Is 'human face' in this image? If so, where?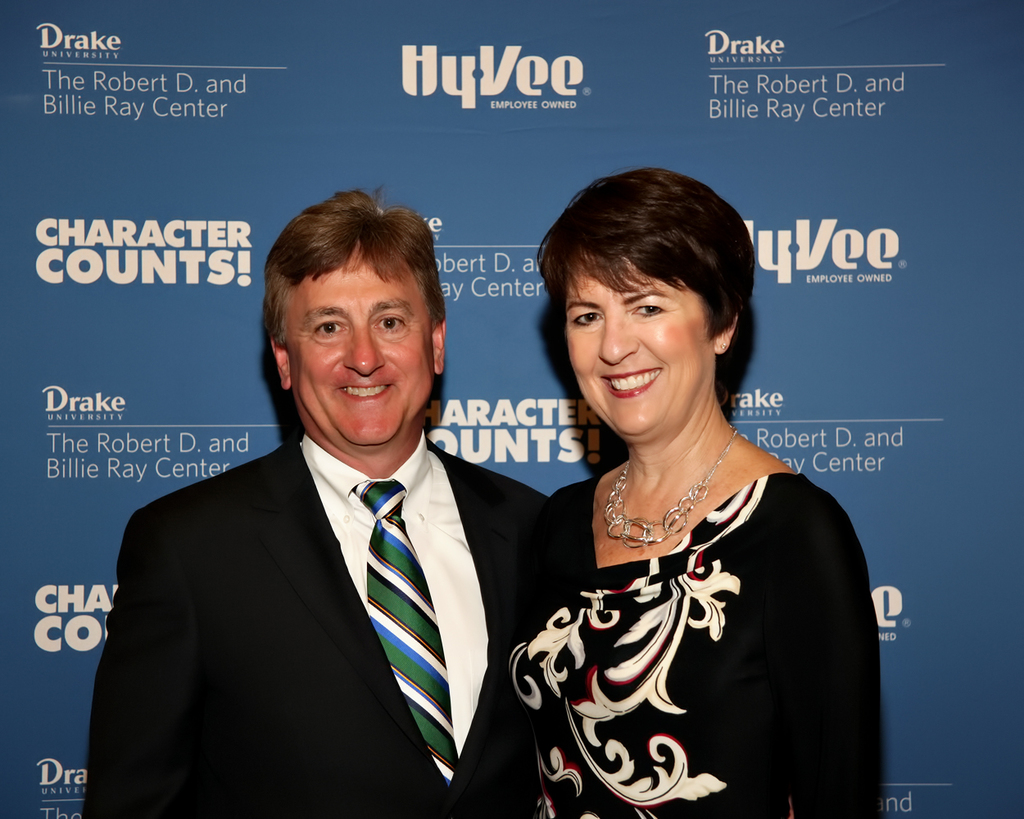
Yes, at {"left": 565, "top": 265, "right": 718, "bottom": 439}.
